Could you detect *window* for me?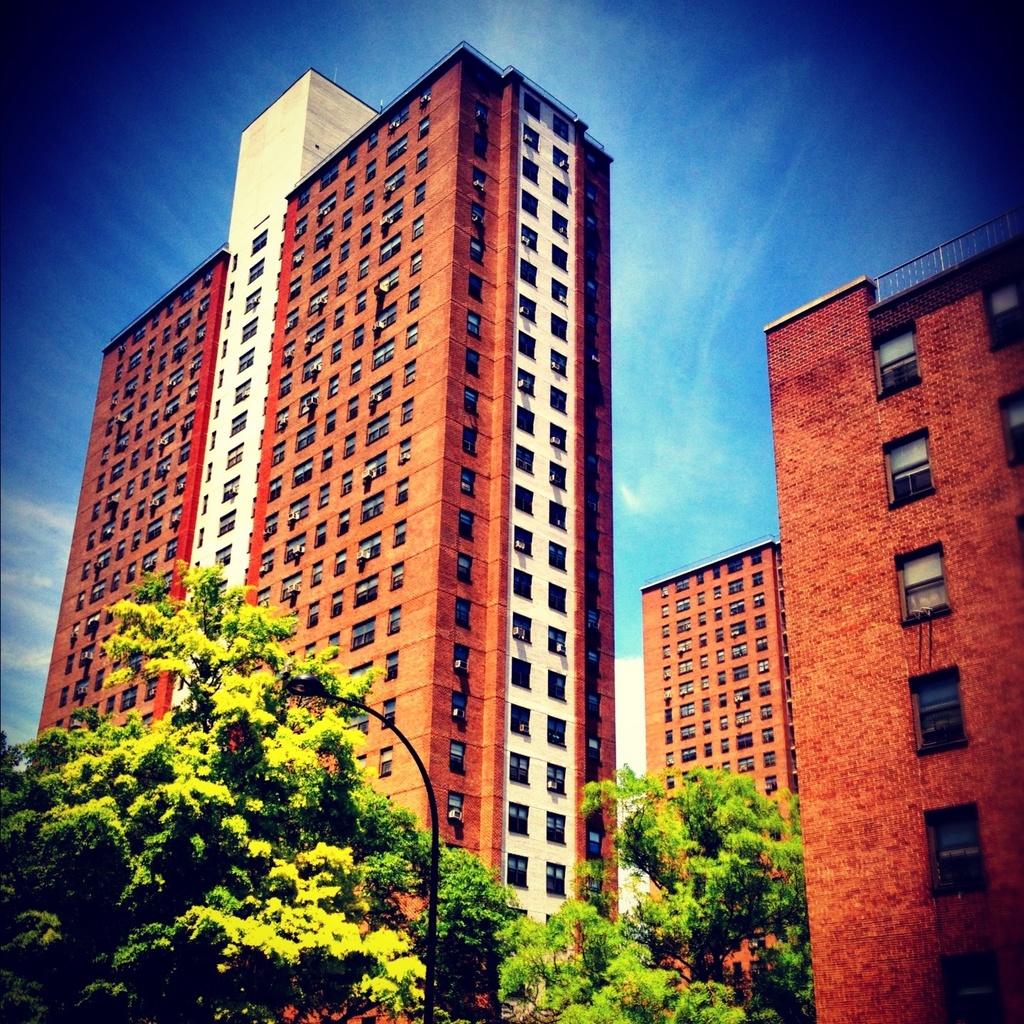
Detection result: (left=349, top=620, right=371, bottom=646).
